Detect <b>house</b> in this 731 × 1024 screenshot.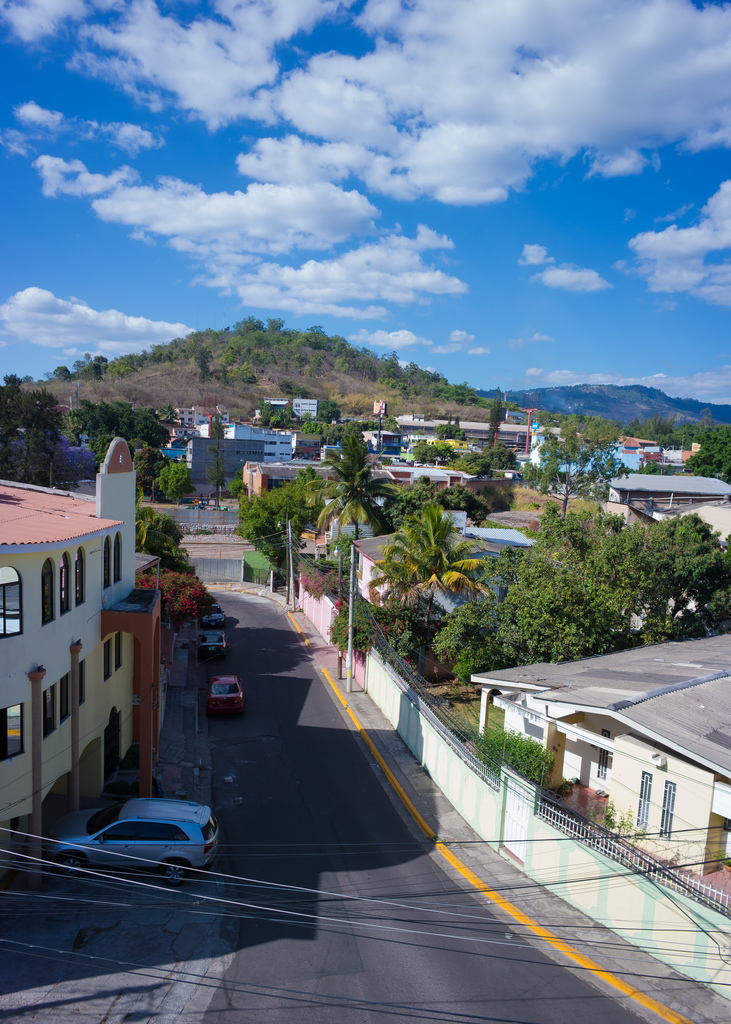
Detection: [x1=307, y1=528, x2=371, y2=582].
